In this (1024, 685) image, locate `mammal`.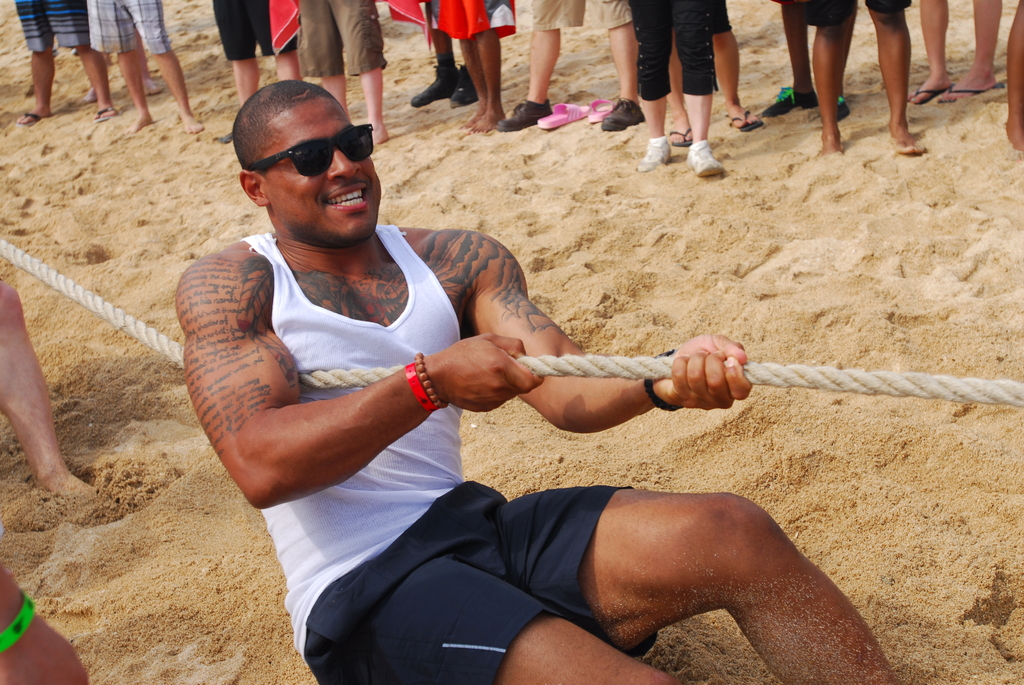
Bounding box: rect(0, 561, 88, 684).
